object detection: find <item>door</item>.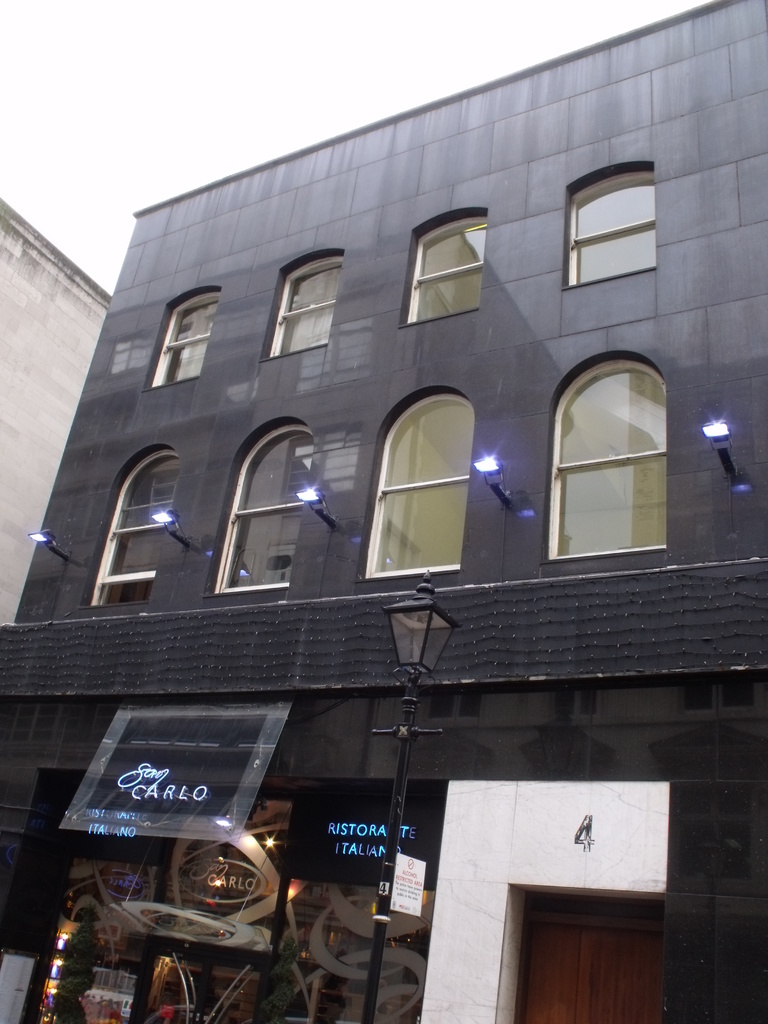
BBox(0, 774, 451, 1023).
